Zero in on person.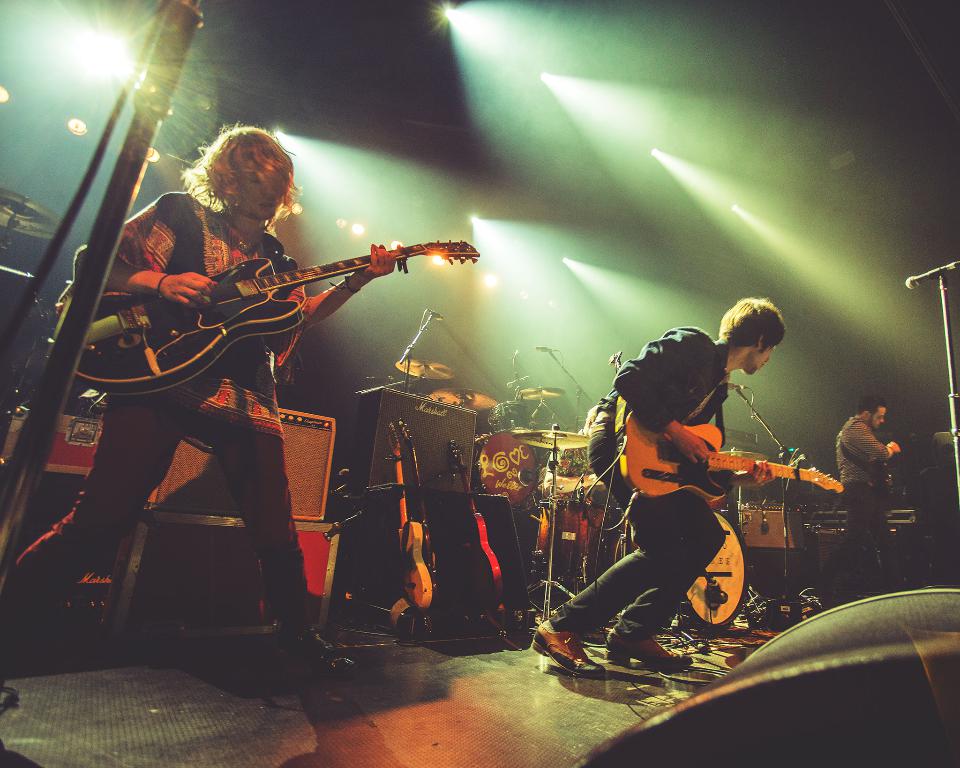
Zeroed in: 828:395:905:601.
